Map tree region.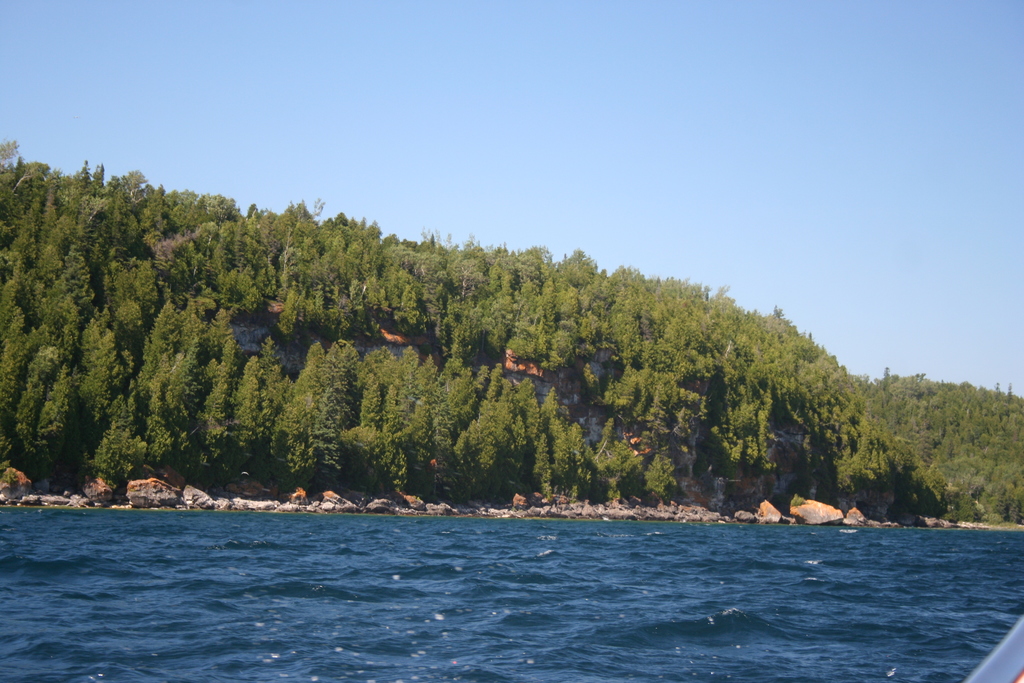
Mapped to [121, 174, 243, 469].
